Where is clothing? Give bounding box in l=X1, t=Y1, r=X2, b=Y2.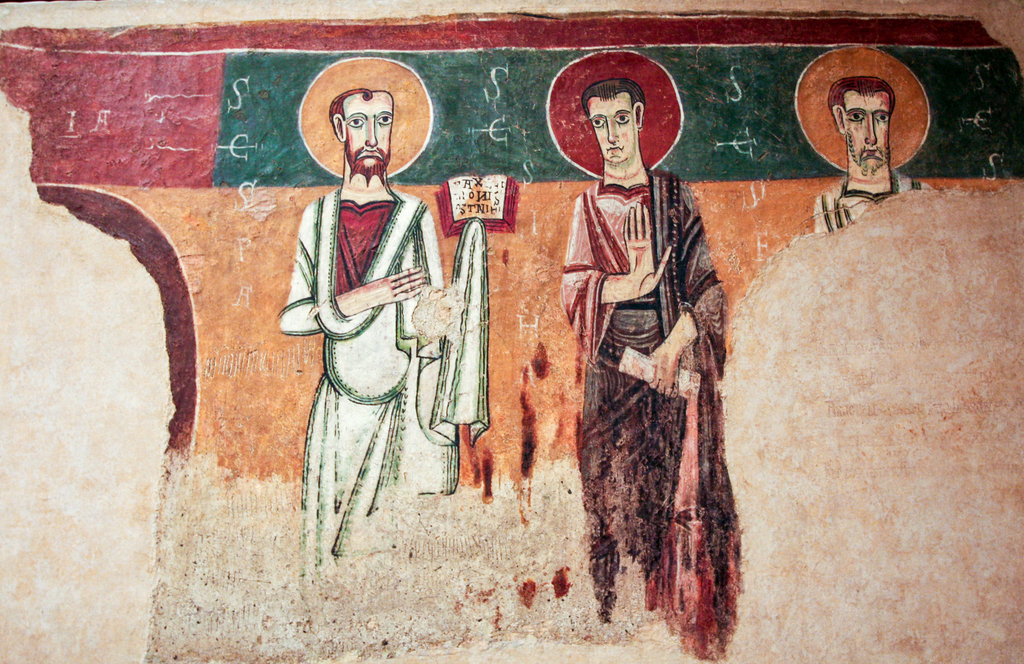
l=275, t=129, r=476, b=538.
